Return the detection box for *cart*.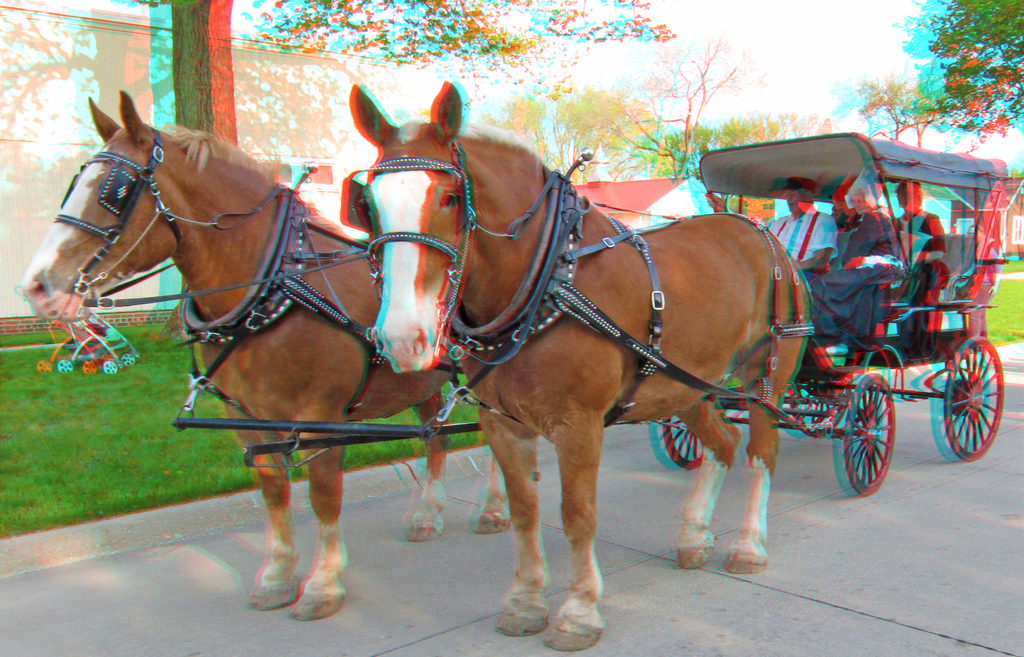
(x1=173, y1=131, x2=1007, y2=496).
